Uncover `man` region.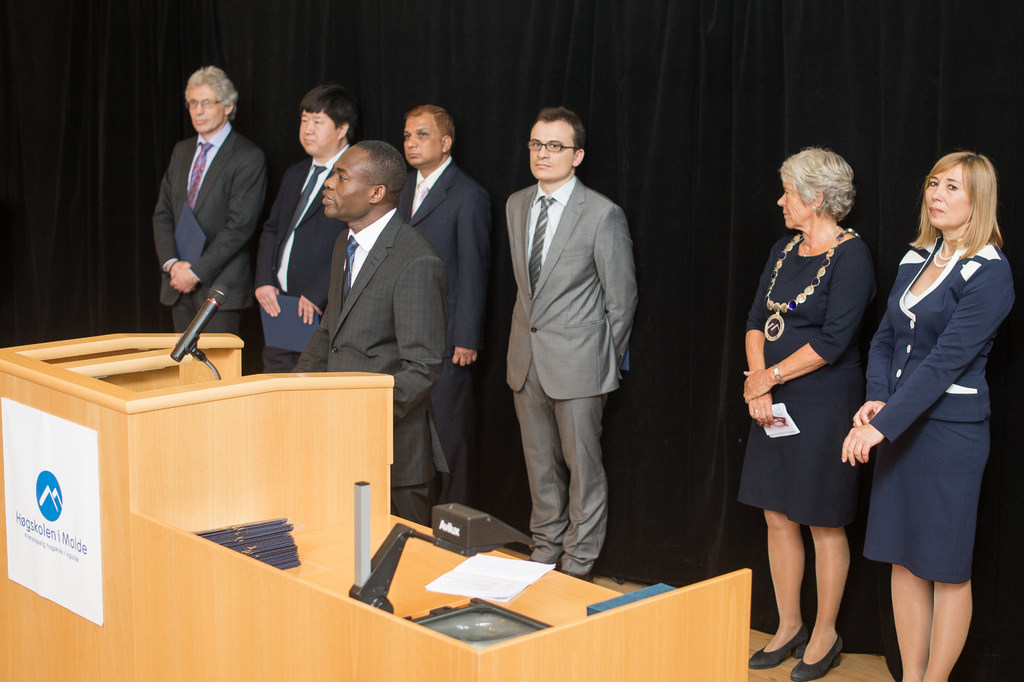
Uncovered: 150:63:263:337.
